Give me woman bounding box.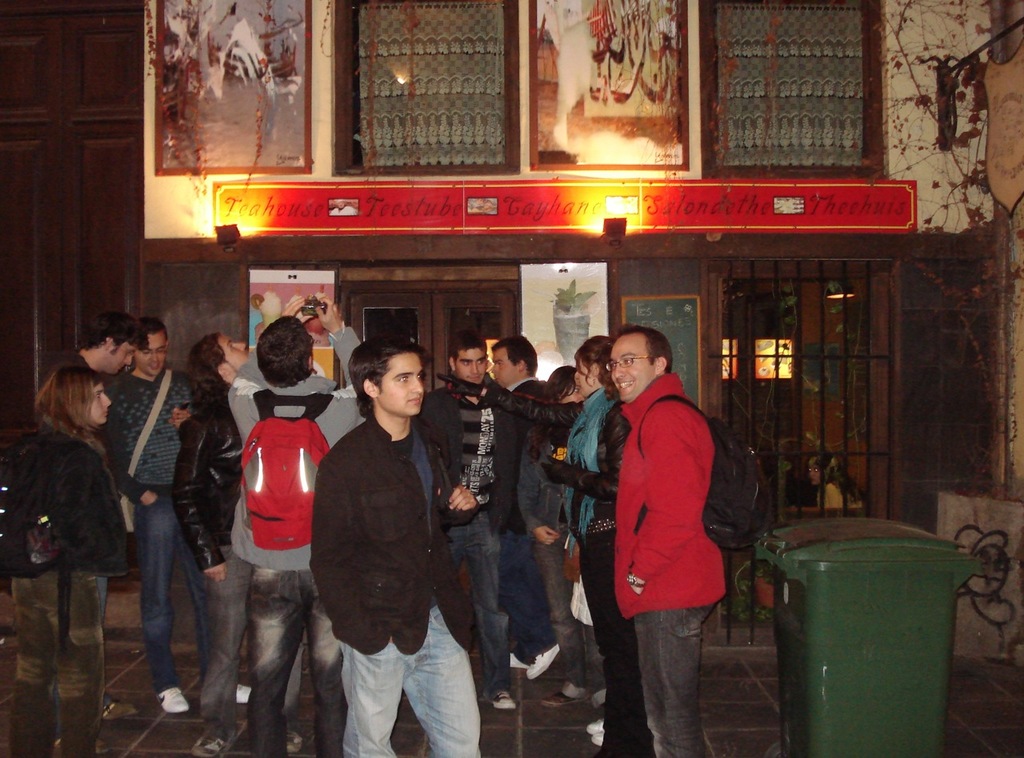
[6,350,124,696].
